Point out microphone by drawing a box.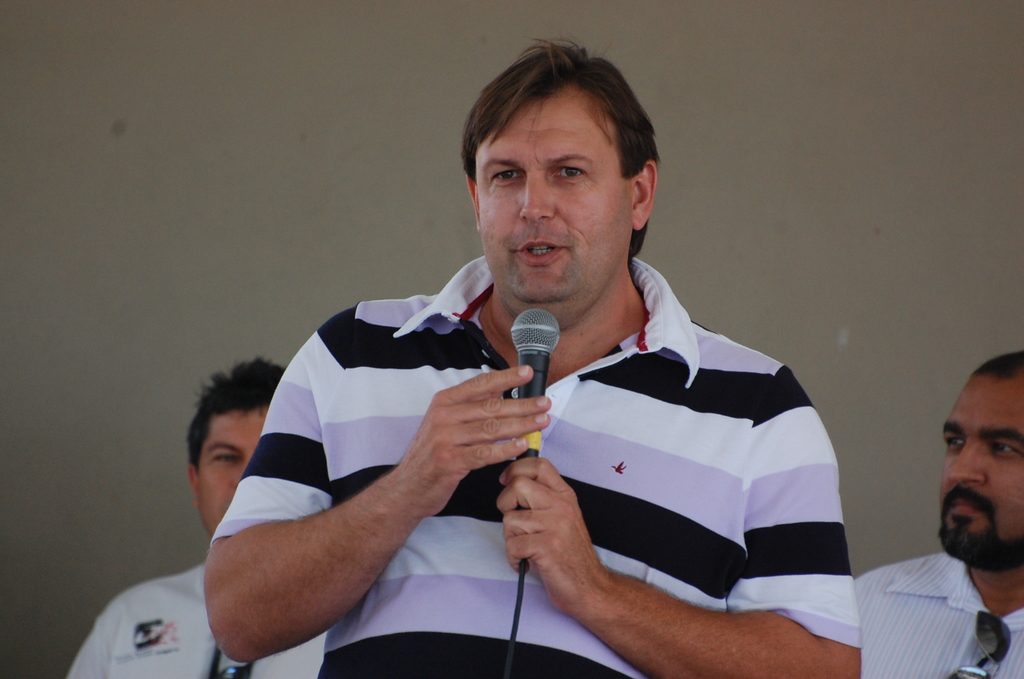
509, 306, 559, 457.
